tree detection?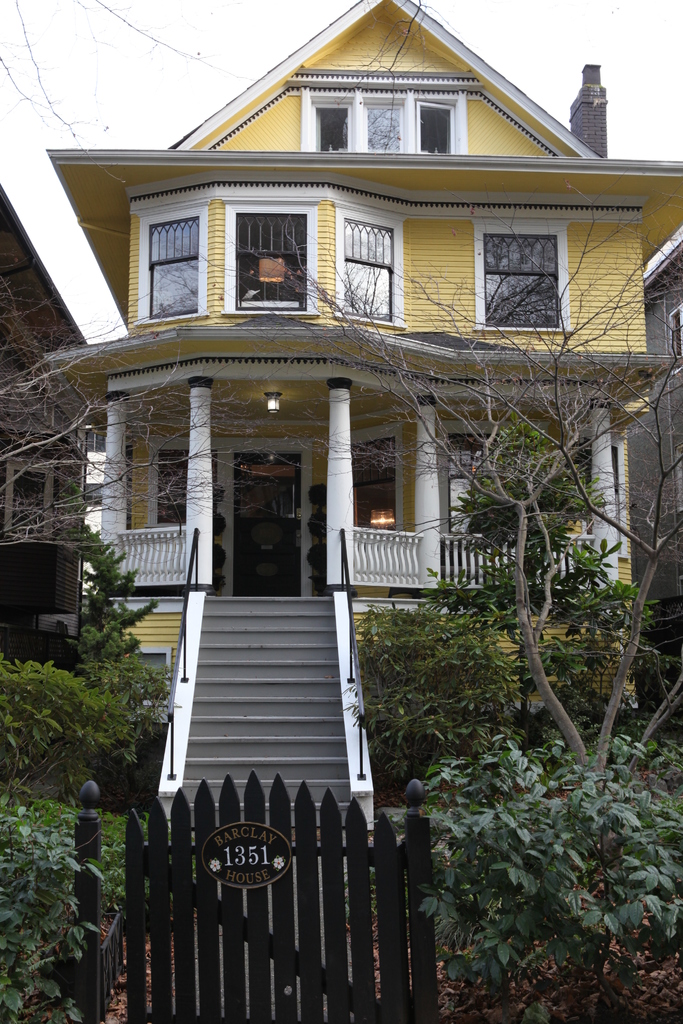
box(231, 183, 682, 788)
